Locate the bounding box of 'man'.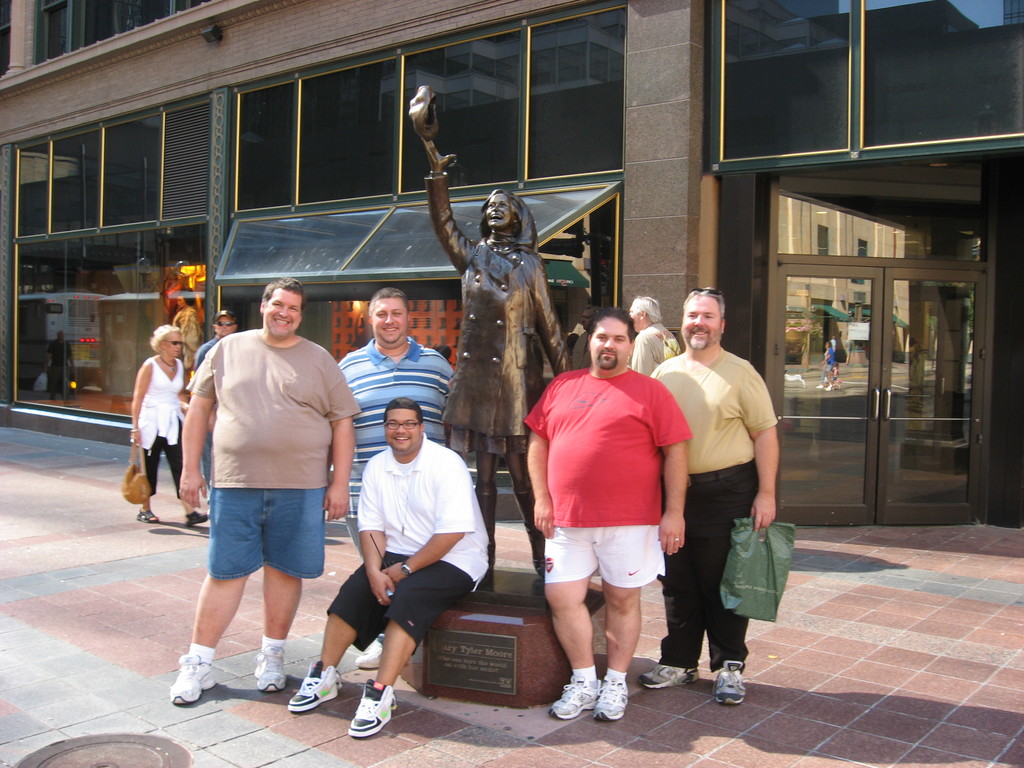
Bounding box: rect(333, 287, 465, 559).
